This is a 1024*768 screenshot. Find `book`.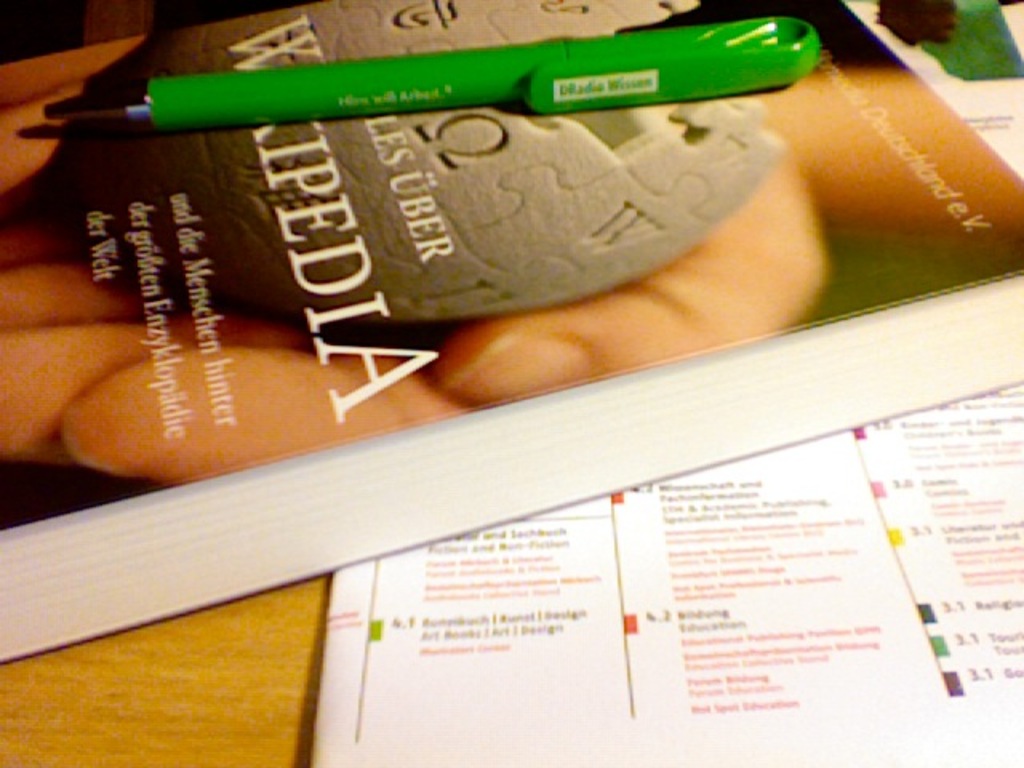
Bounding box: (left=310, top=386, right=1022, bottom=766).
